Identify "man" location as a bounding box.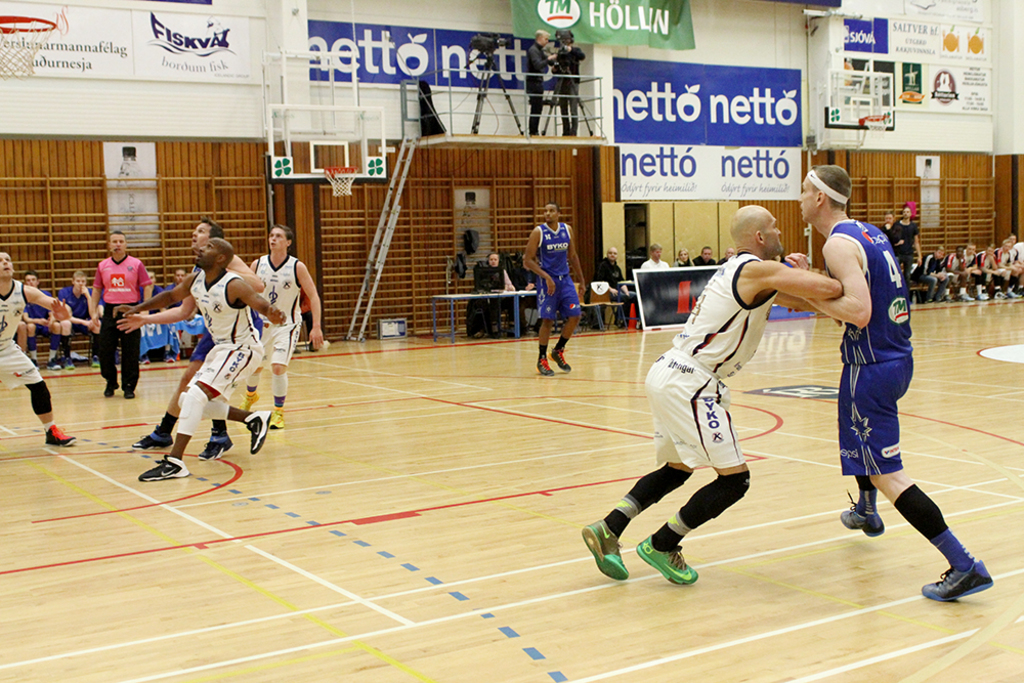
box(90, 229, 152, 398).
